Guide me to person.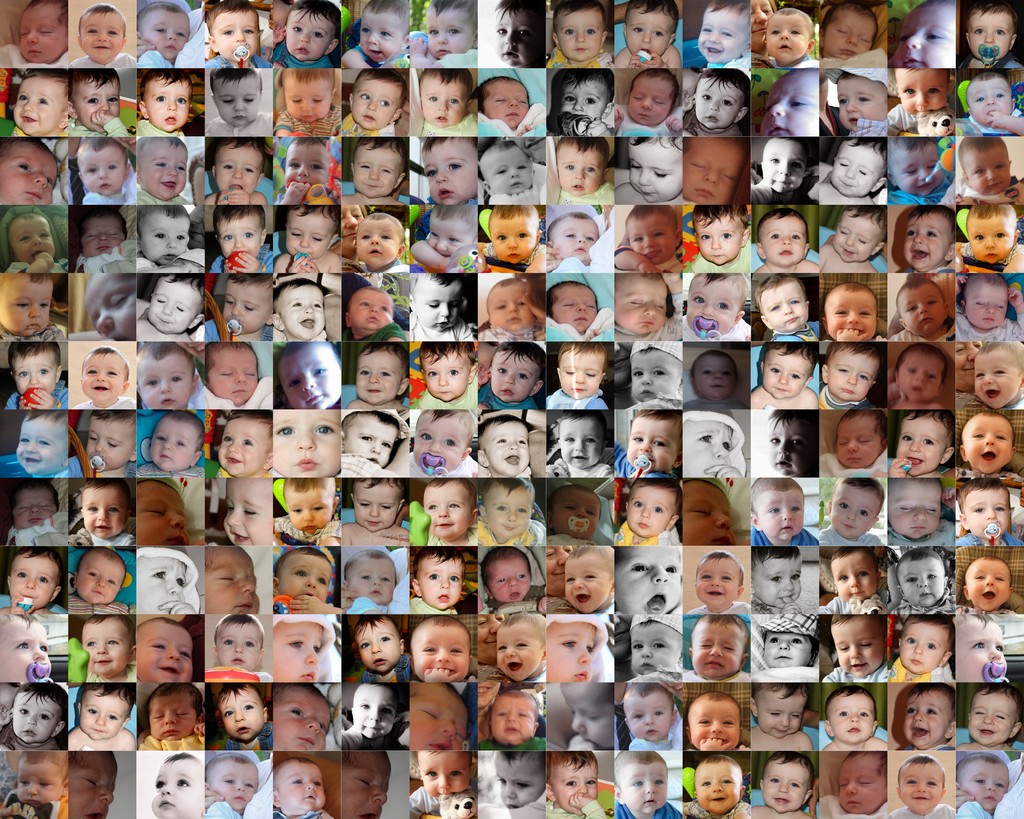
Guidance: bbox(476, 341, 547, 409).
